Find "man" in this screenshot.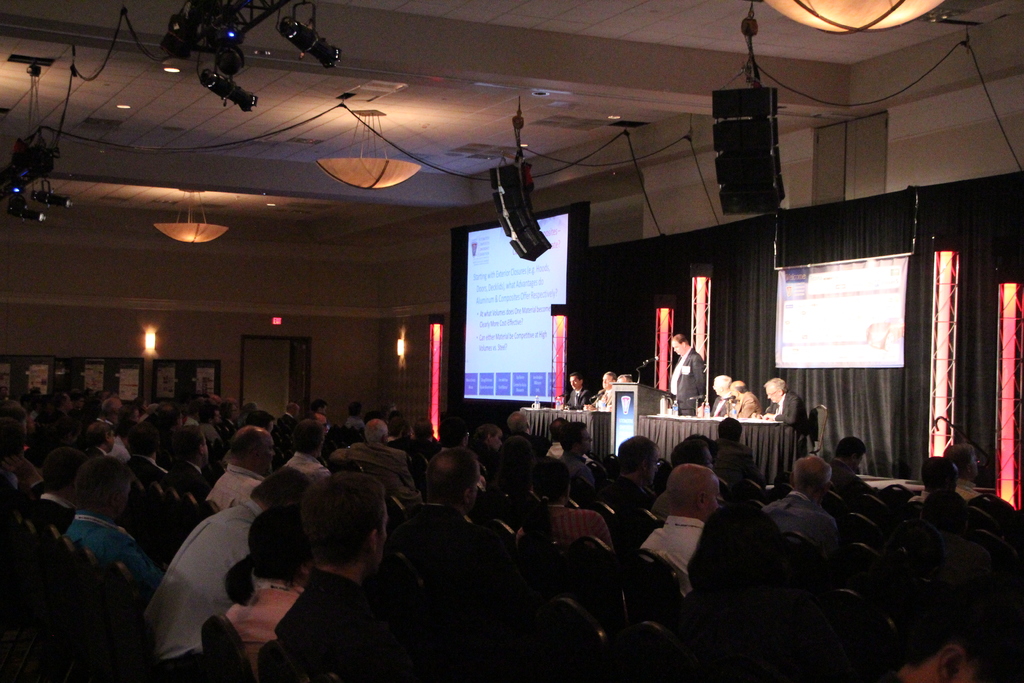
The bounding box for "man" is box=[707, 374, 745, 413].
